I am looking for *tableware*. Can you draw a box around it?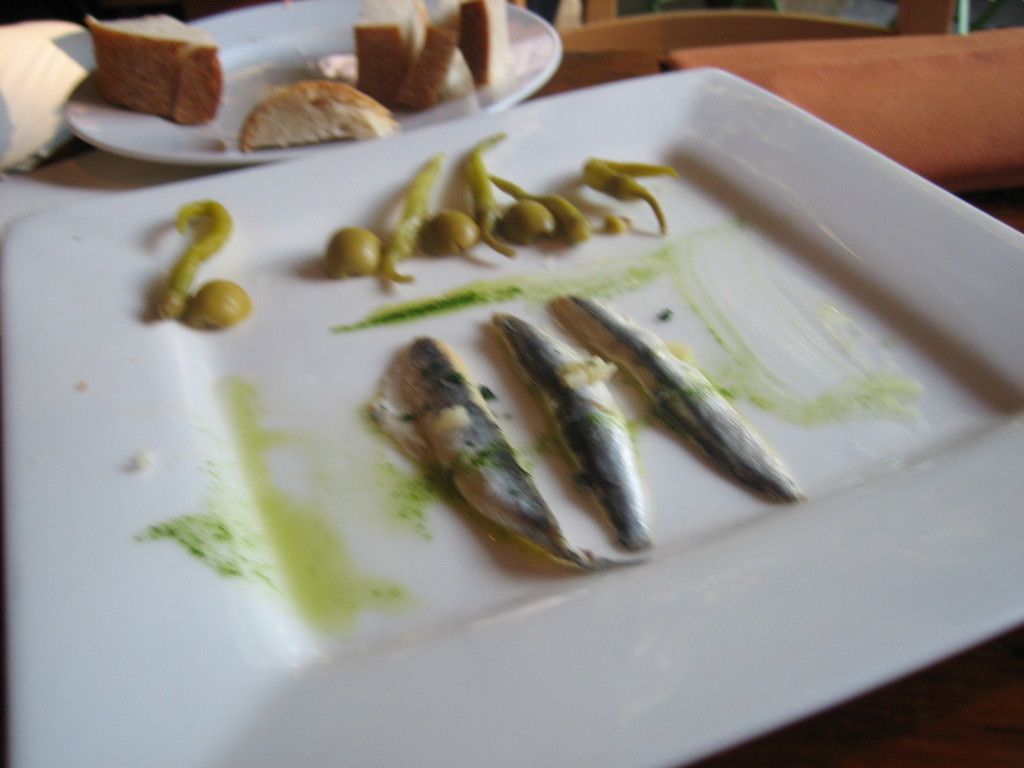
Sure, the bounding box is crop(65, 0, 565, 167).
